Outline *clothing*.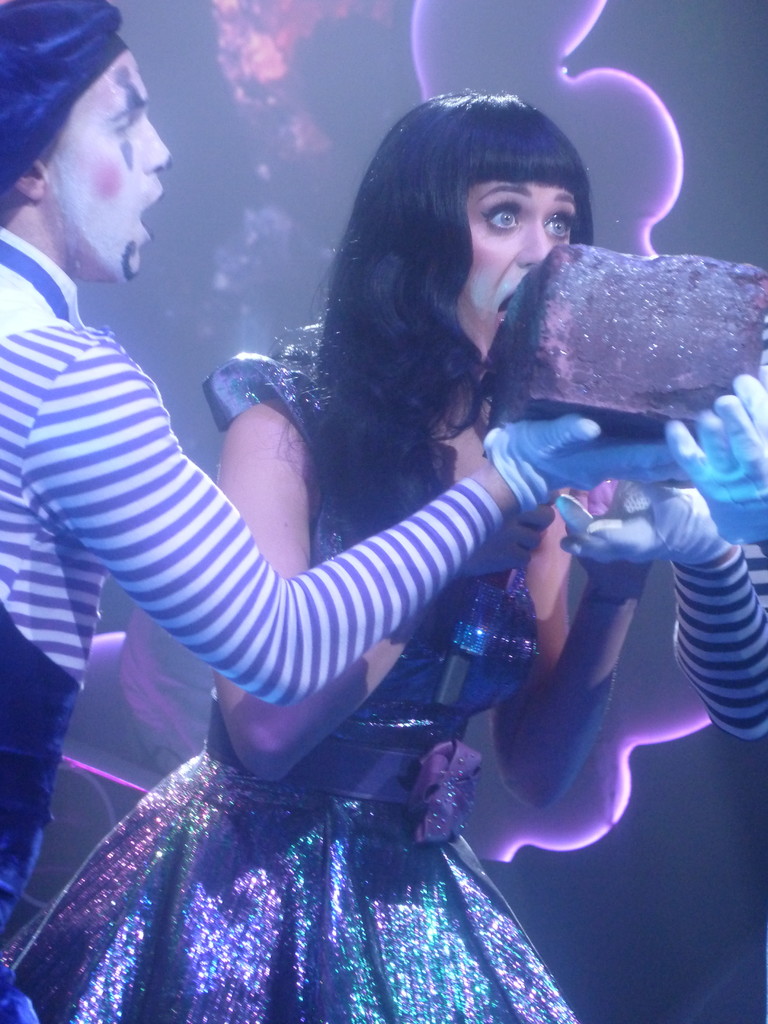
Outline: region(10, 340, 579, 1023).
